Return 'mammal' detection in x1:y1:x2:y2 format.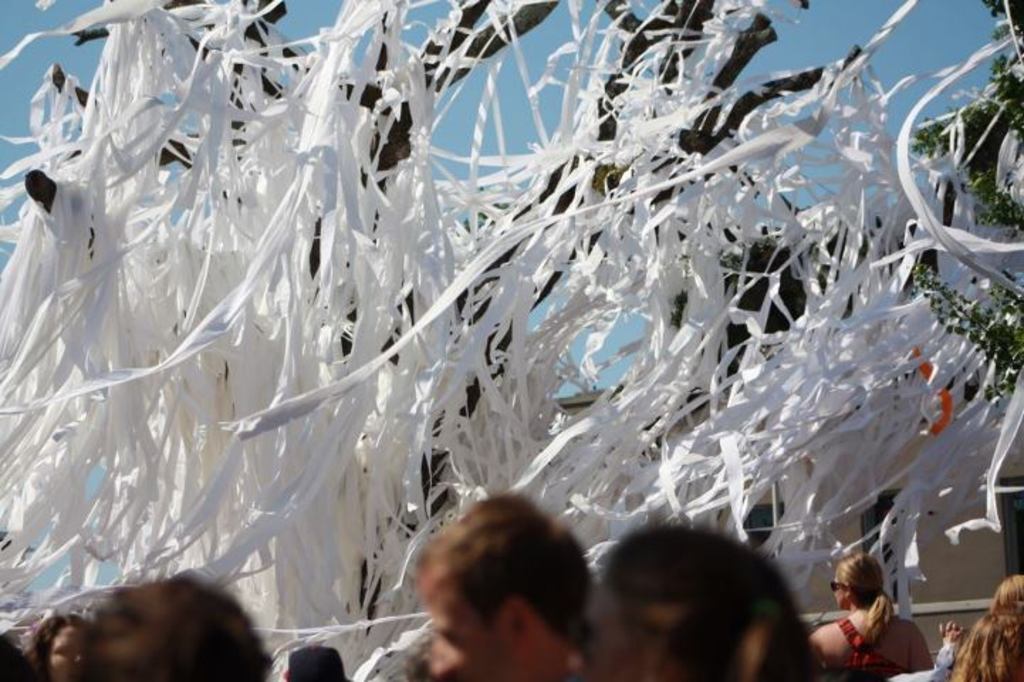
953:574:1023:678.
